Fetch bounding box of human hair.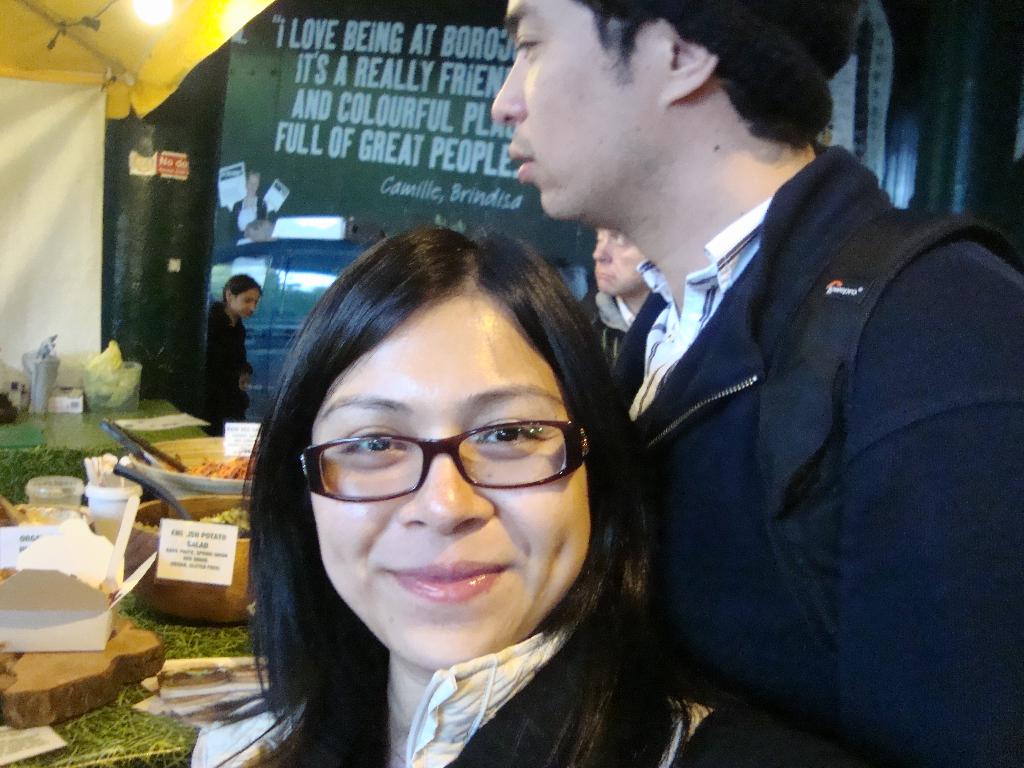
Bbox: {"left": 242, "top": 222, "right": 671, "bottom": 767}.
